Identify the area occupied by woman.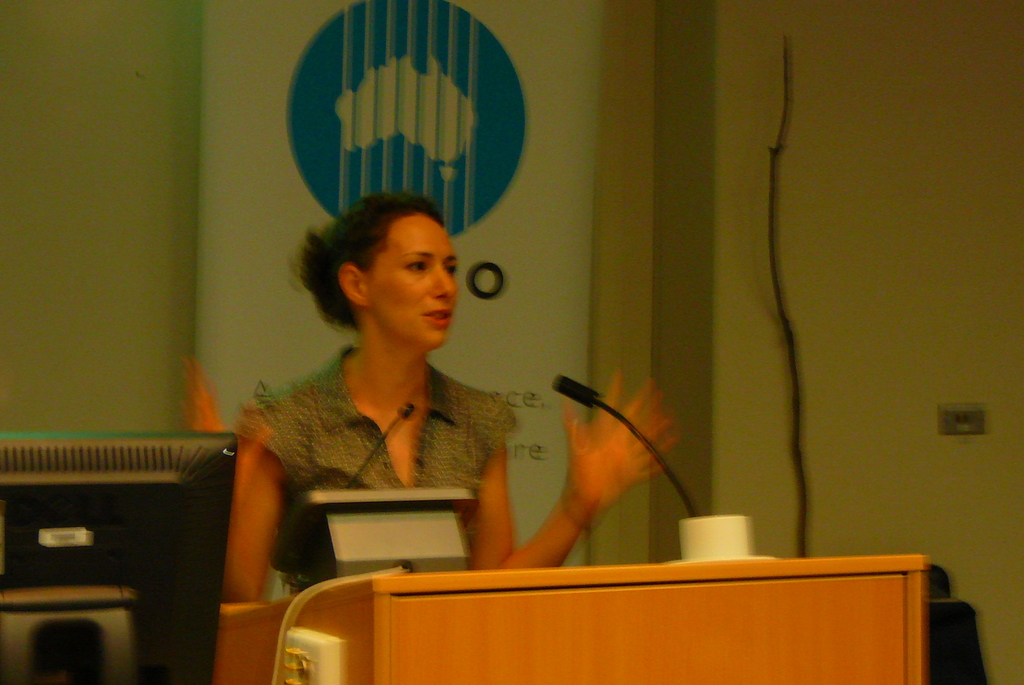
Area: [left=222, top=185, right=680, bottom=600].
